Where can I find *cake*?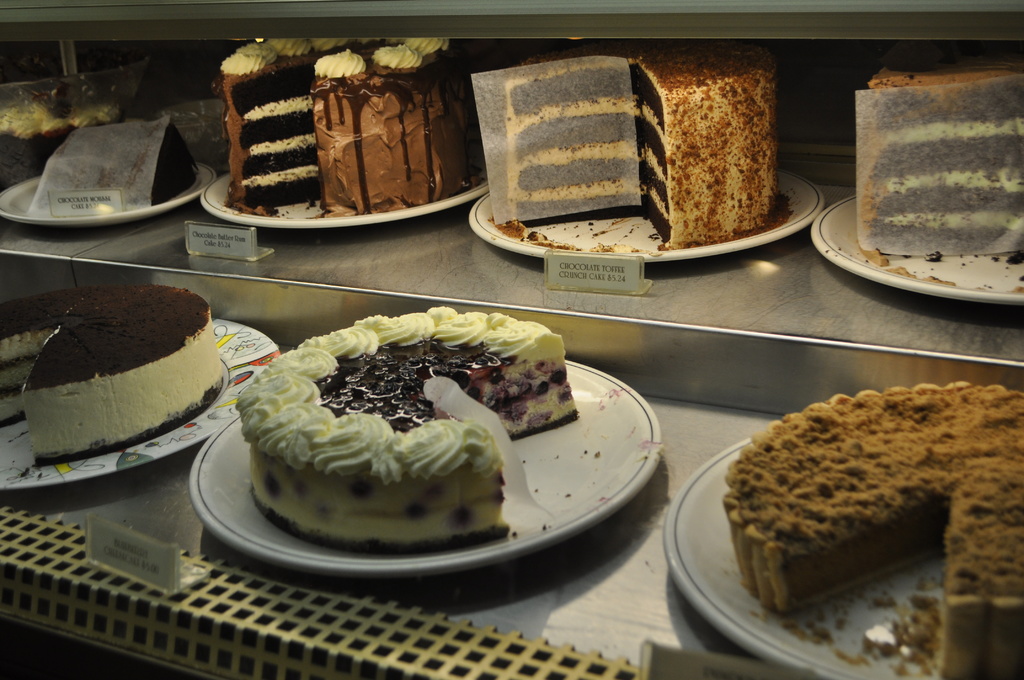
You can find it at box(220, 36, 450, 208).
